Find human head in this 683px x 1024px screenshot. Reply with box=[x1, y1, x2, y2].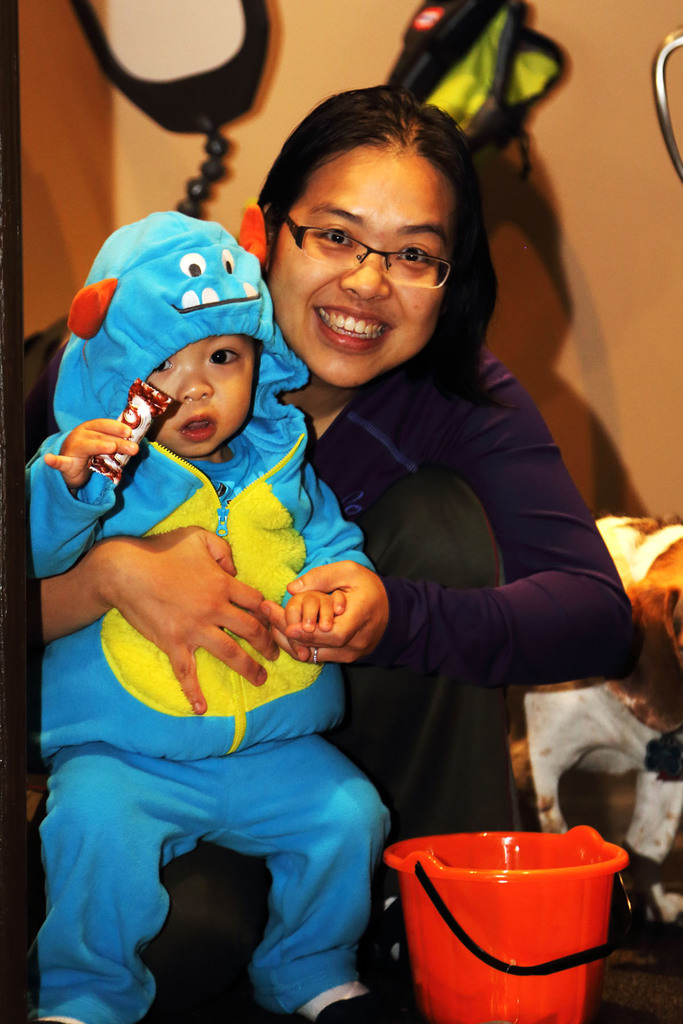
box=[258, 86, 492, 350].
